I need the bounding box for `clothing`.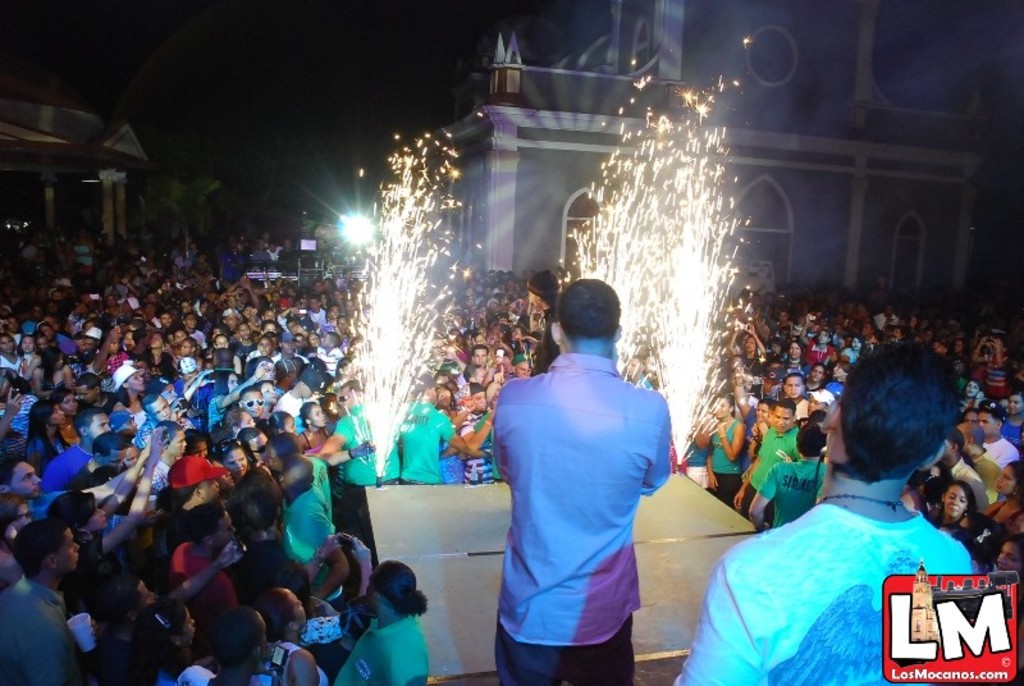
Here it is: {"x1": 745, "y1": 433, "x2": 799, "y2": 488}.
